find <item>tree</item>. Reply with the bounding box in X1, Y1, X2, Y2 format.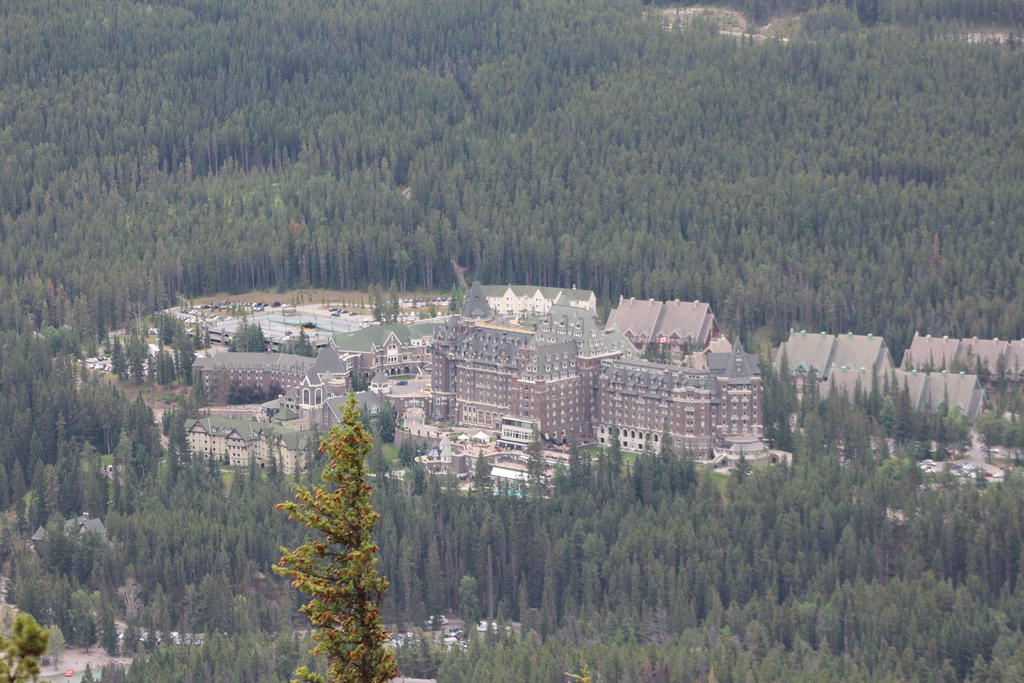
266, 404, 407, 682.
